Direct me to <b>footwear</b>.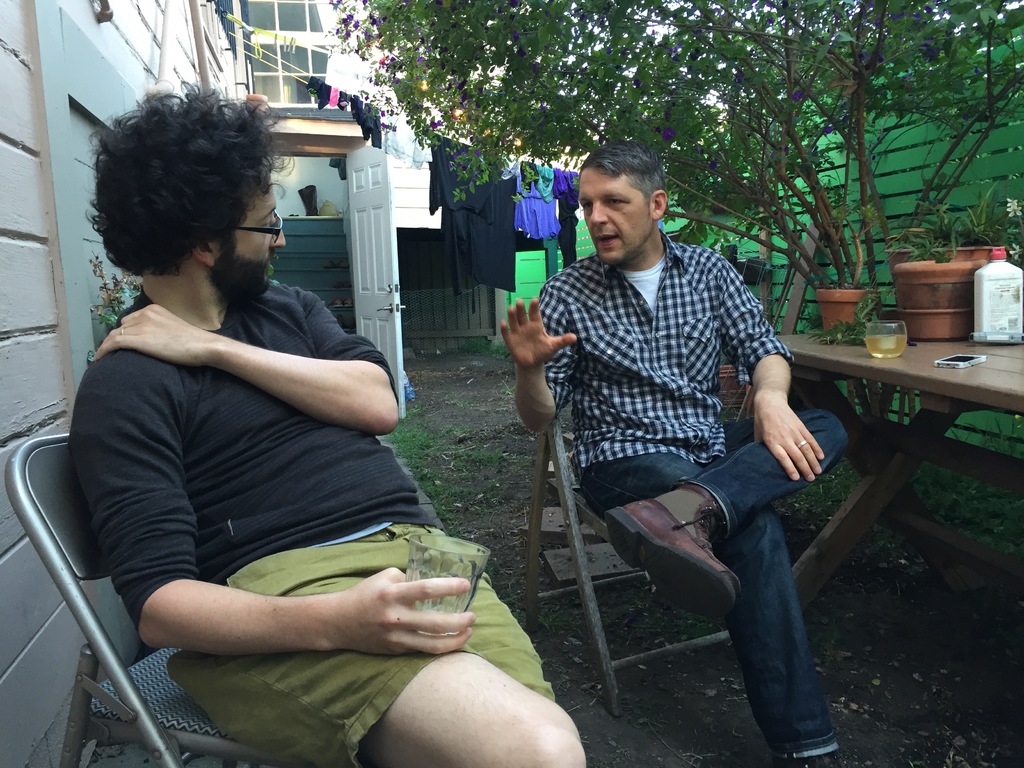
Direction: left=605, top=483, right=745, bottom=608.
